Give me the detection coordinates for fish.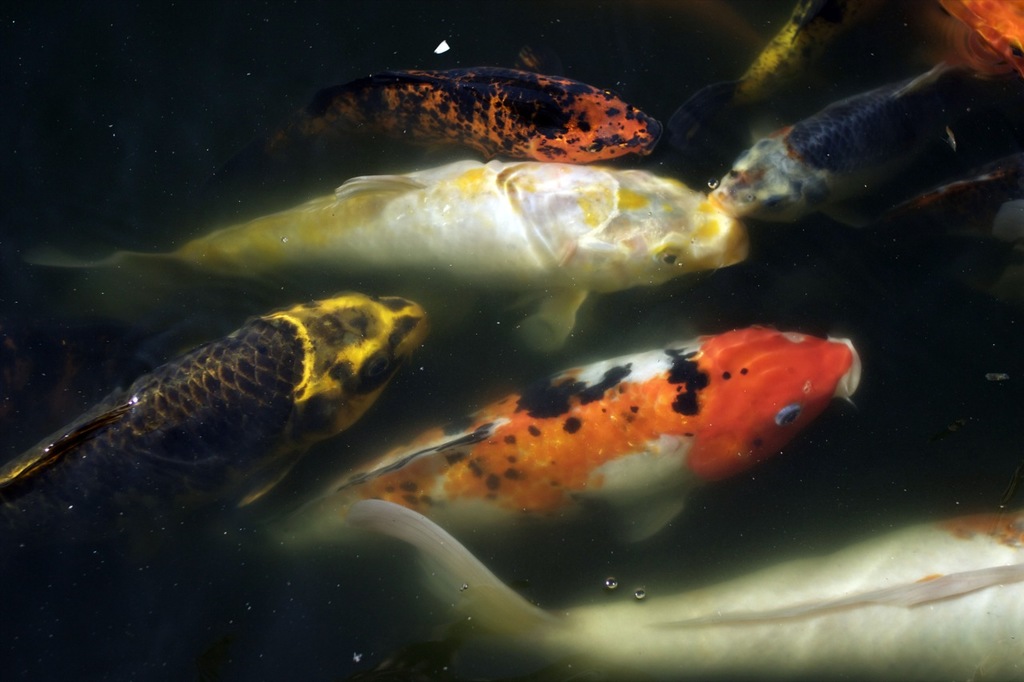
box=[312, 483, 1023, 675].
